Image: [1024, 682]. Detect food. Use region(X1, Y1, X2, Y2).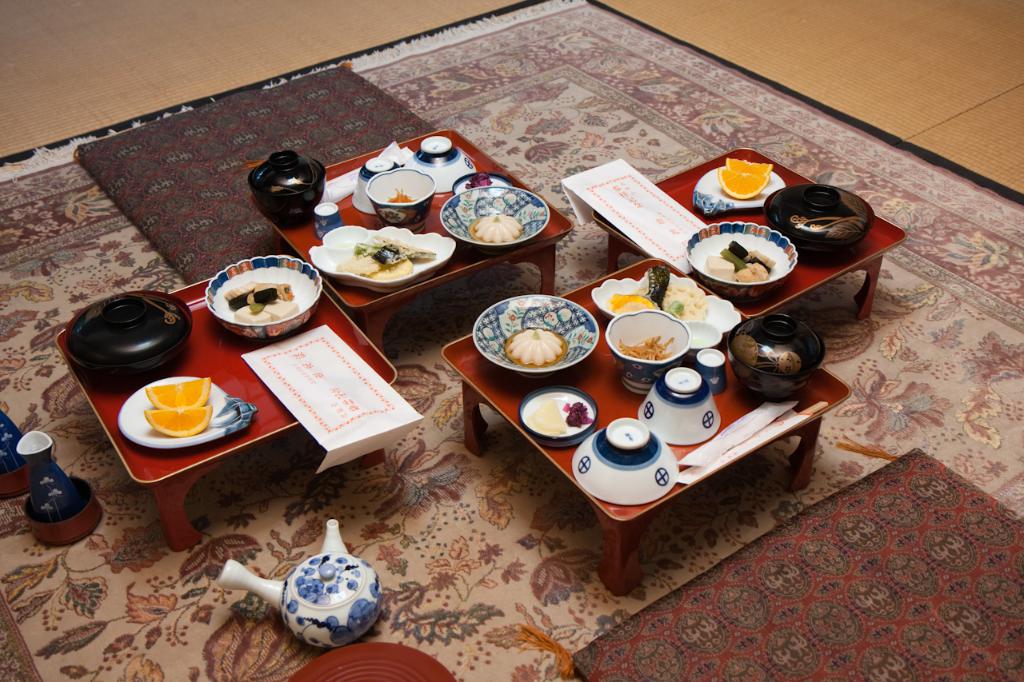
region(613, 329, 678, 360).
